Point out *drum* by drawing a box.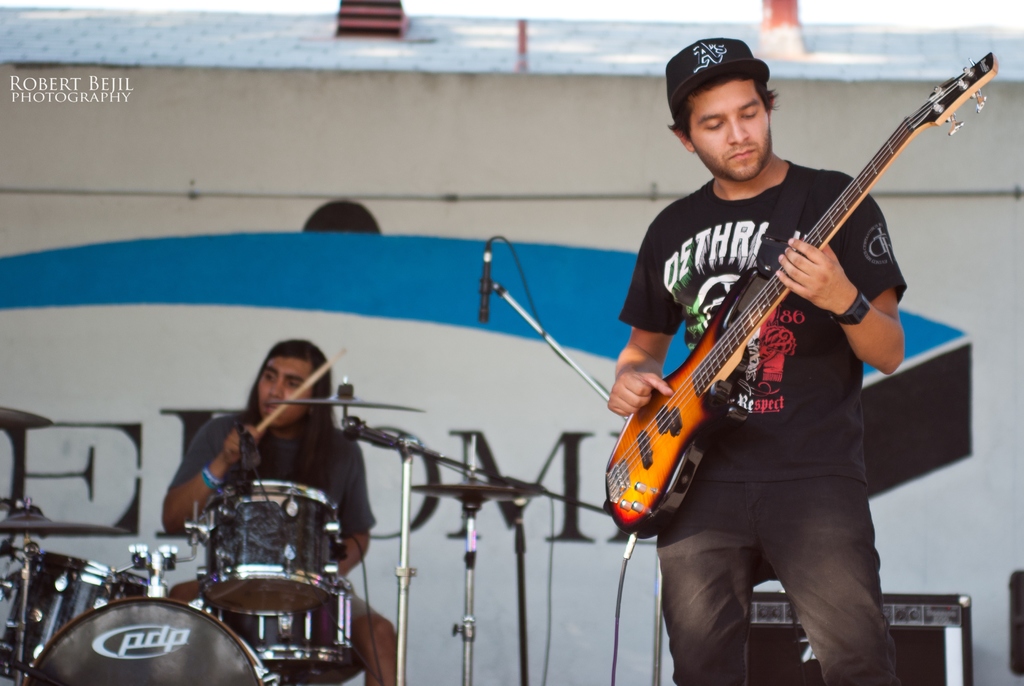
<region>0, 555, 165, 685</region>.
